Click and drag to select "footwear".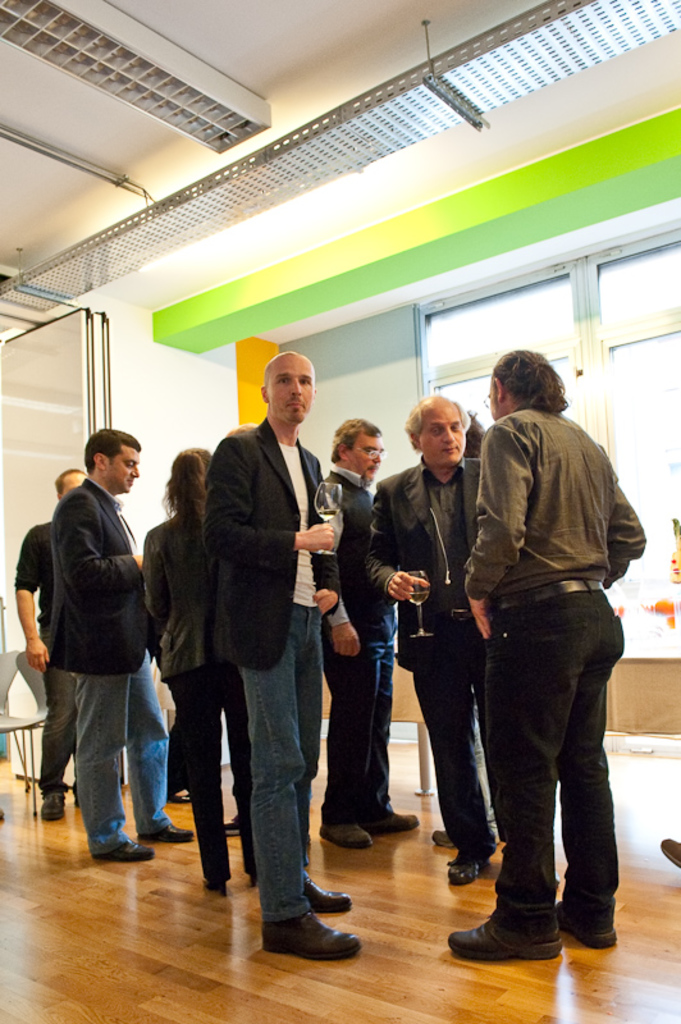
Selection: {"left": 548, "top": 892, "right": 622, "bottom": 942}.
